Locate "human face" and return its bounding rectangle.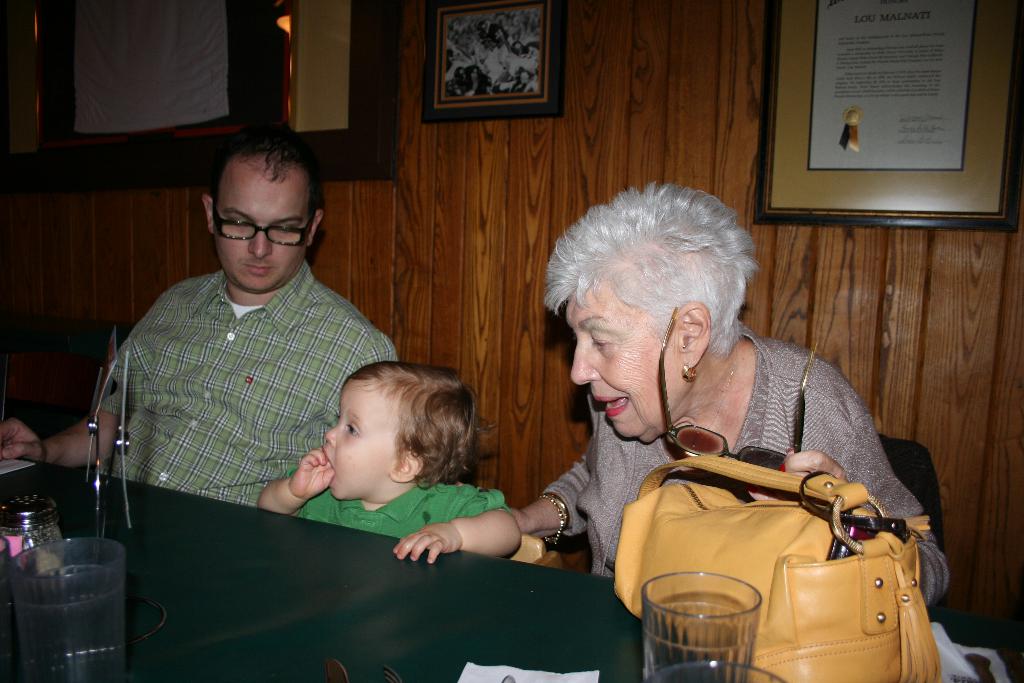
<box>212,180,316,292</box>.
